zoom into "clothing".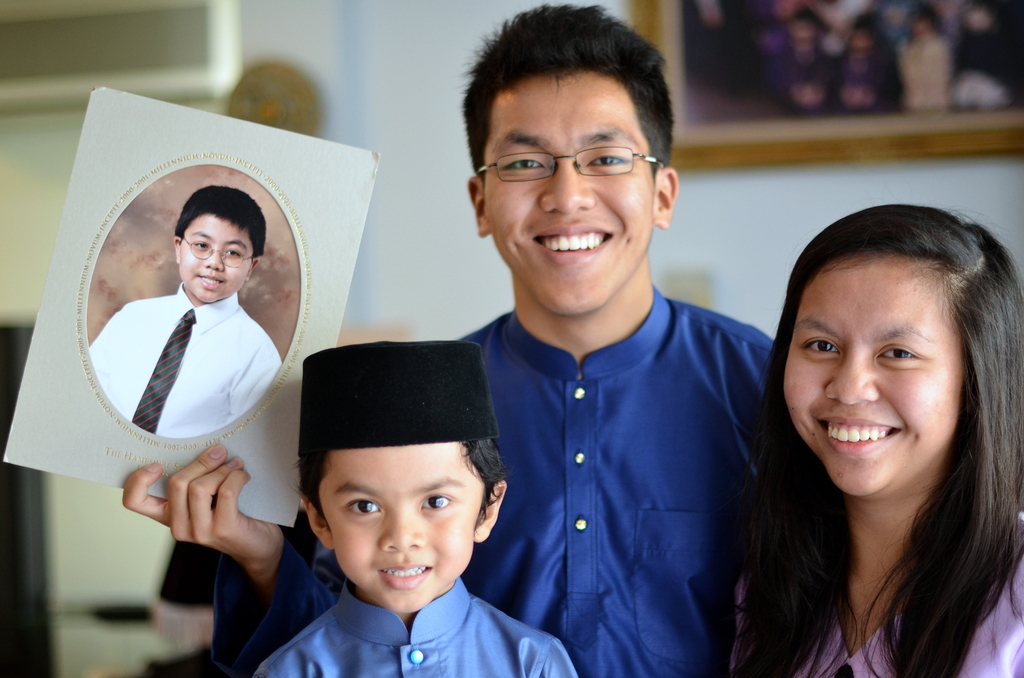
Zoom target: <region>256, 576, 575, 677</region>.
